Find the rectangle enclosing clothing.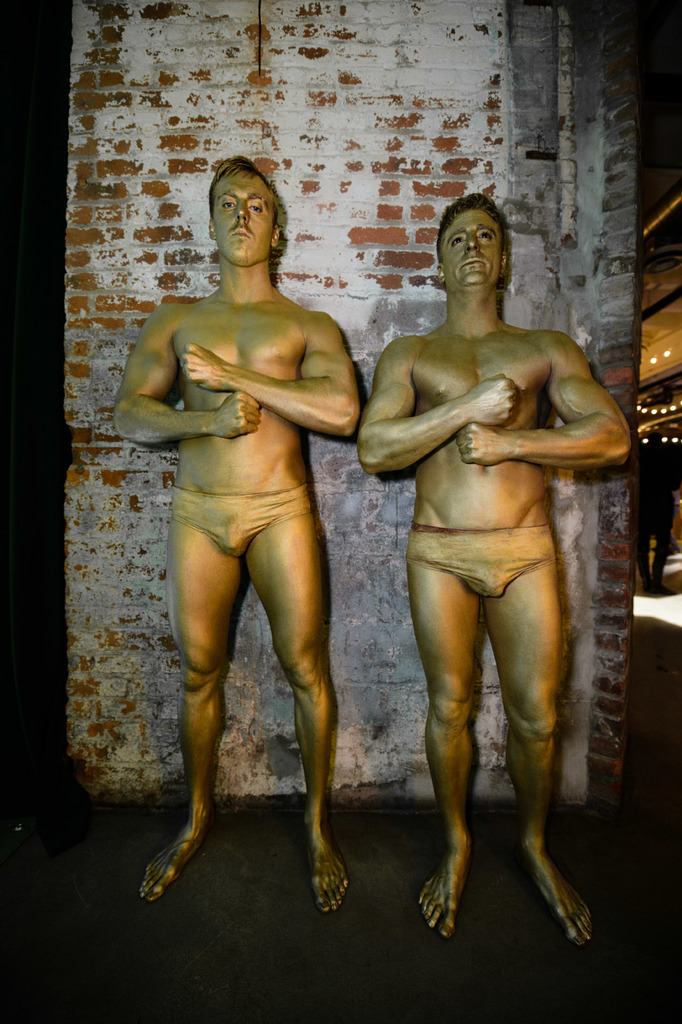
left=170, top=492, right=313, bottom=556.
